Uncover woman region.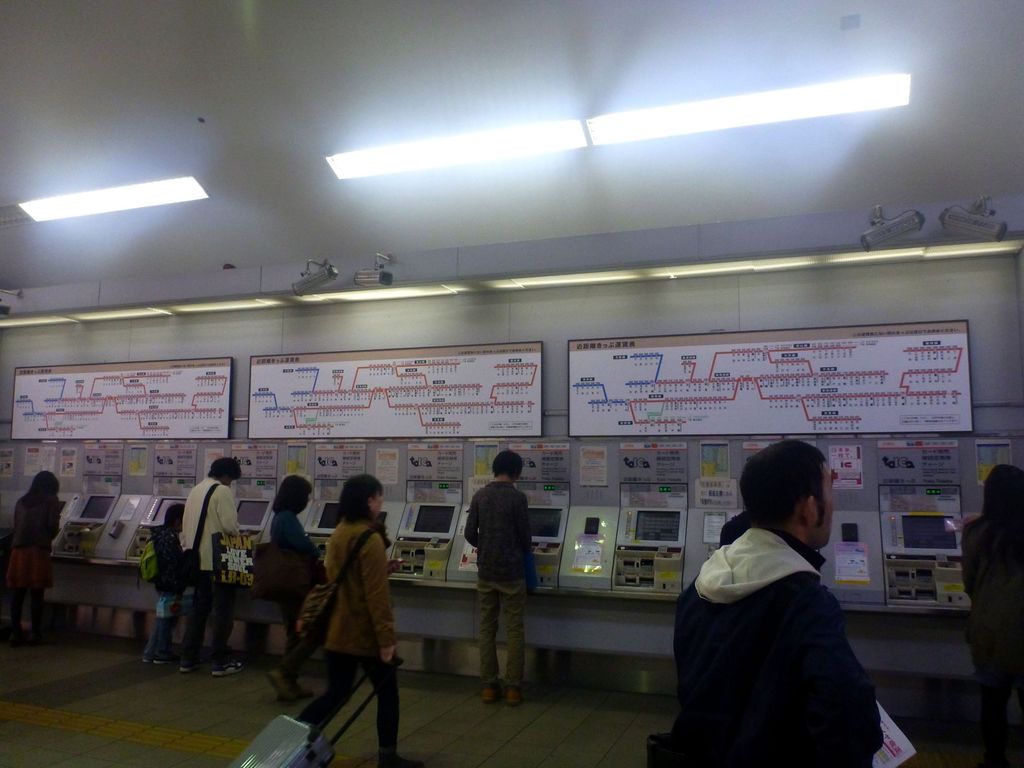
Uncovered: 296/474/426/767.
